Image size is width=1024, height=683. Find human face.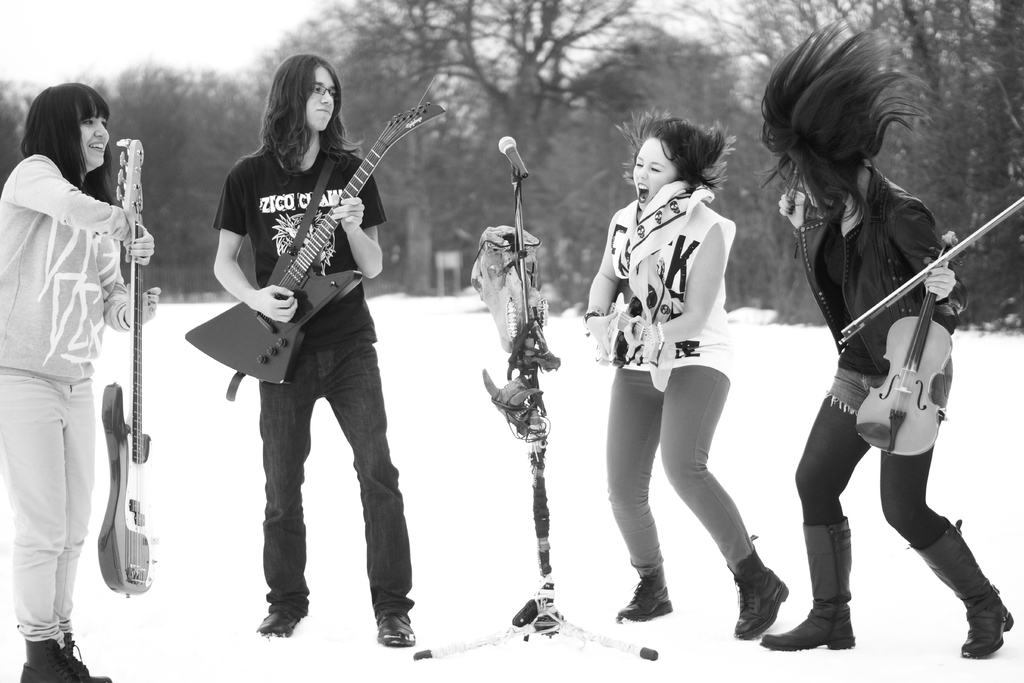
76/101/110/161.
